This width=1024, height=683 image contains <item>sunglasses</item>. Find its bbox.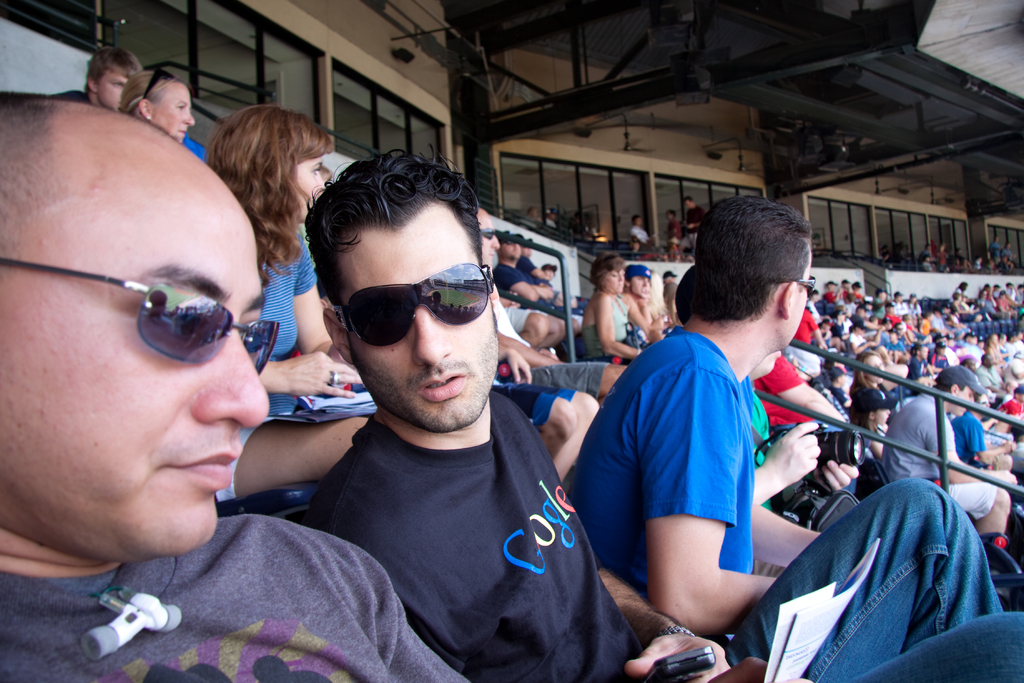
0/259/276/374.
